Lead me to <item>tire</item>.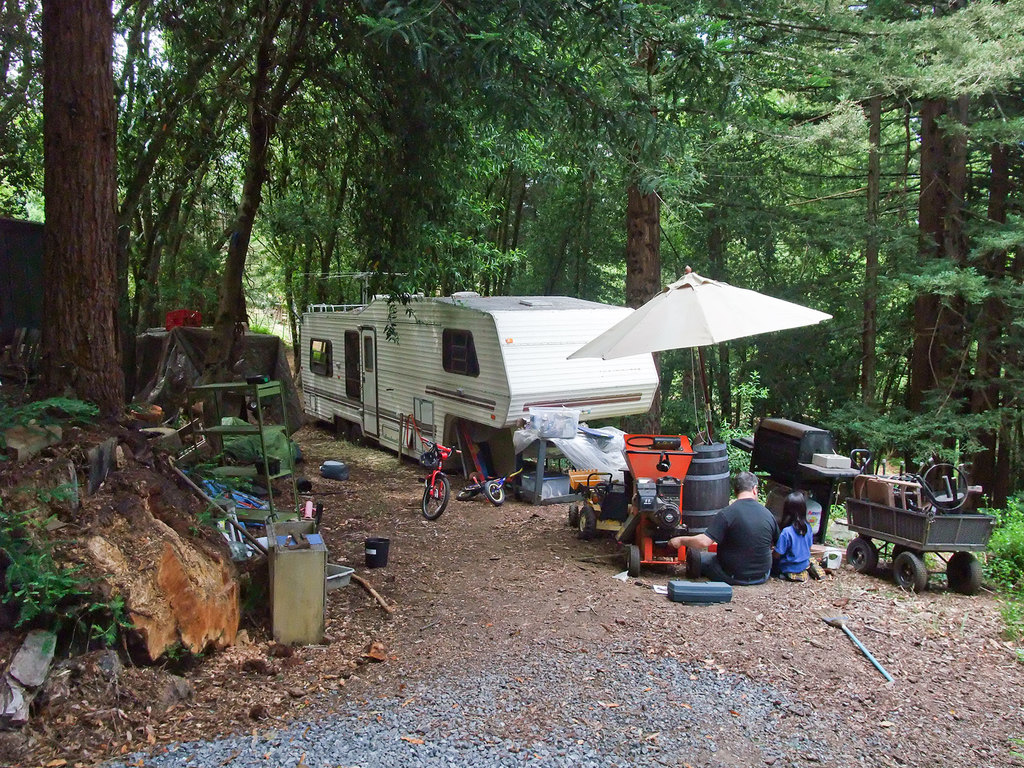
Lead to Rect(579, 505, 596, 540).
